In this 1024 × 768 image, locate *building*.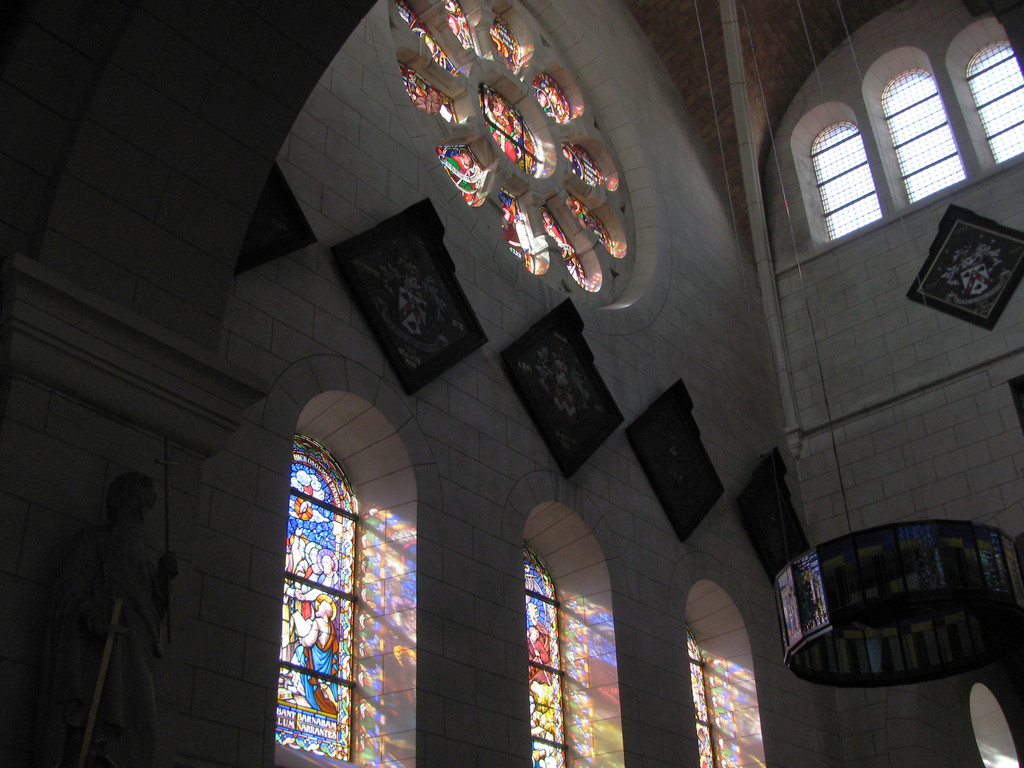
Bounding box: 0:0:1023:767.
